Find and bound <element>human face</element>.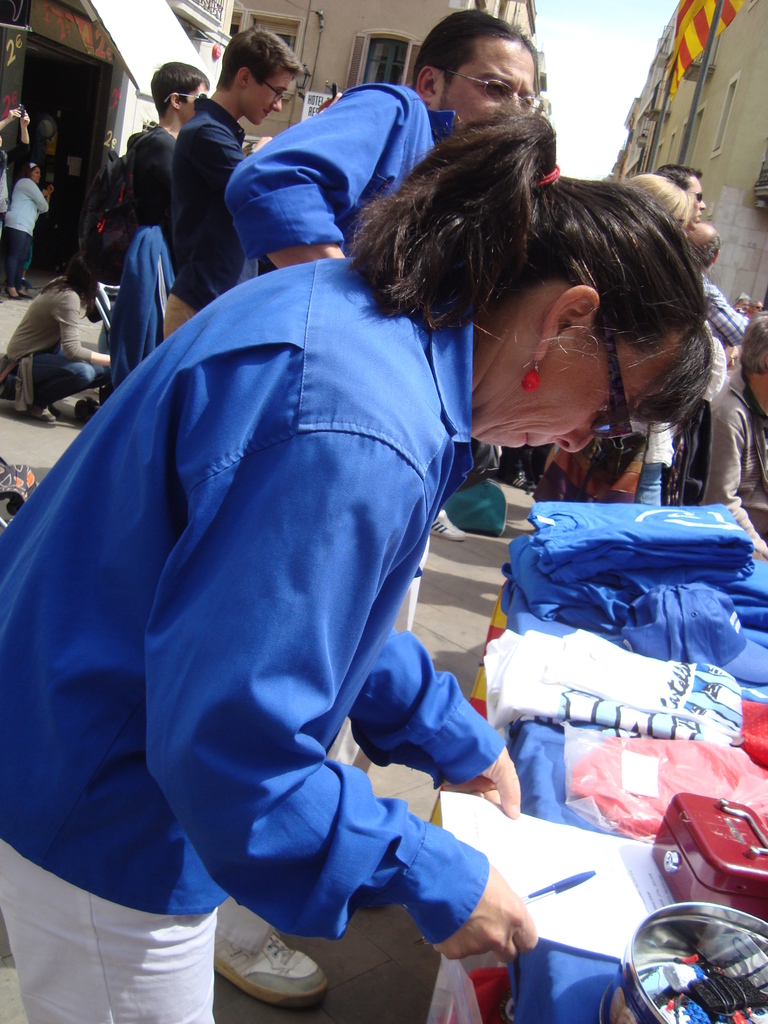
Bound: 181, 89, 209, 122.
